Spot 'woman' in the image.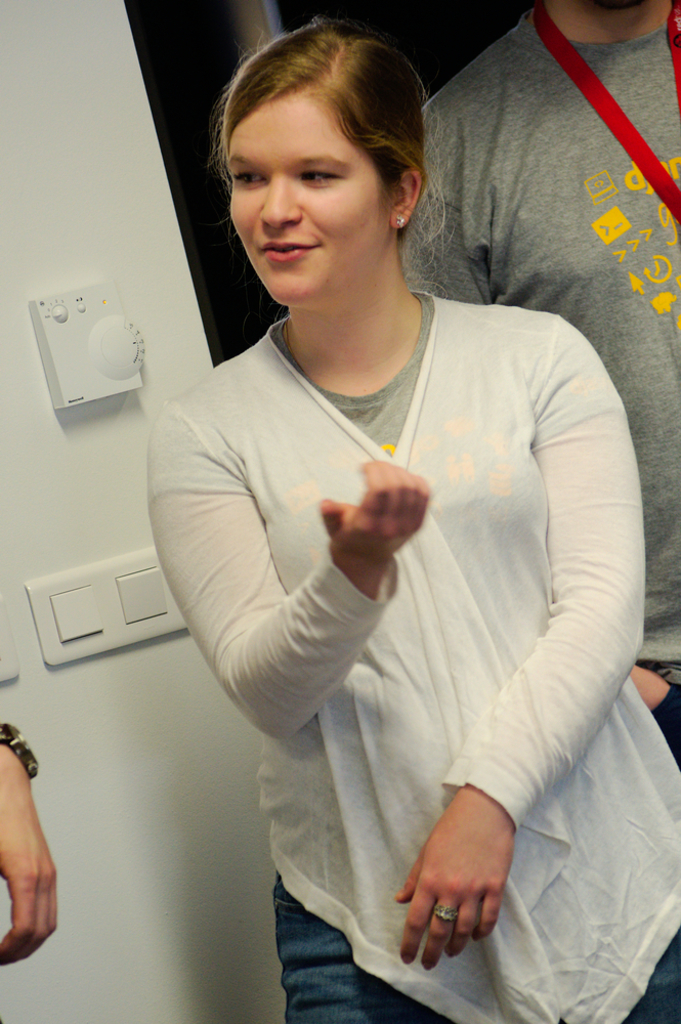
'woman' found at x1=127 y1=11 x2=657 y2=1023.
